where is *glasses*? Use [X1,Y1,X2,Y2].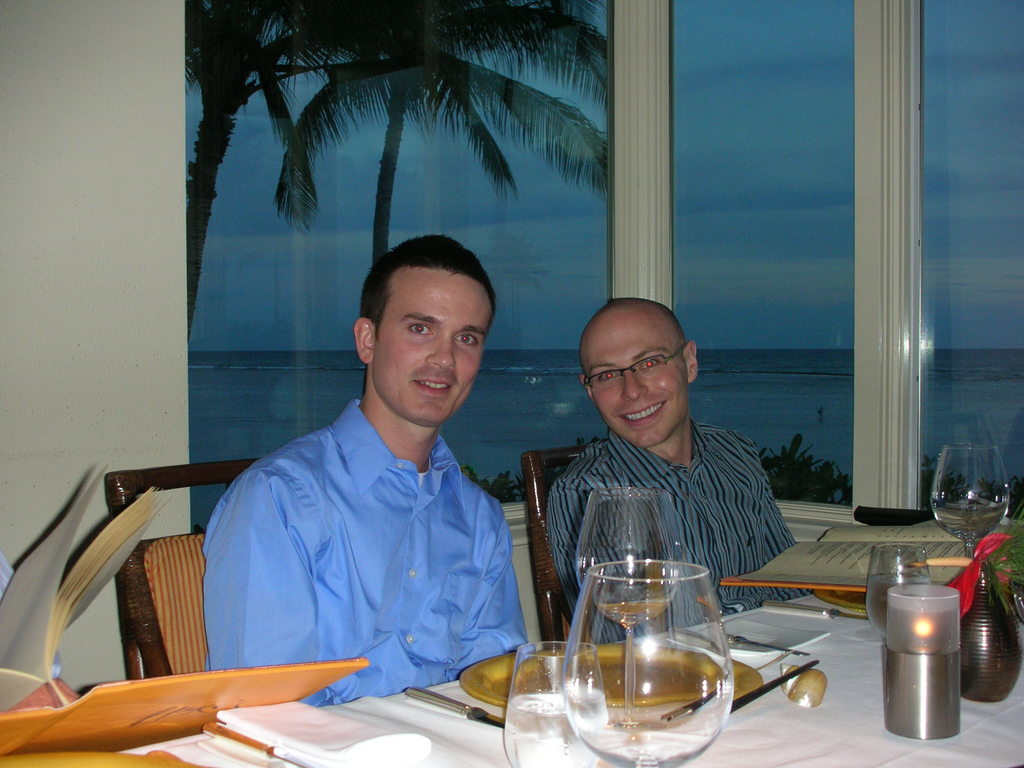
[579,342,693,392].
